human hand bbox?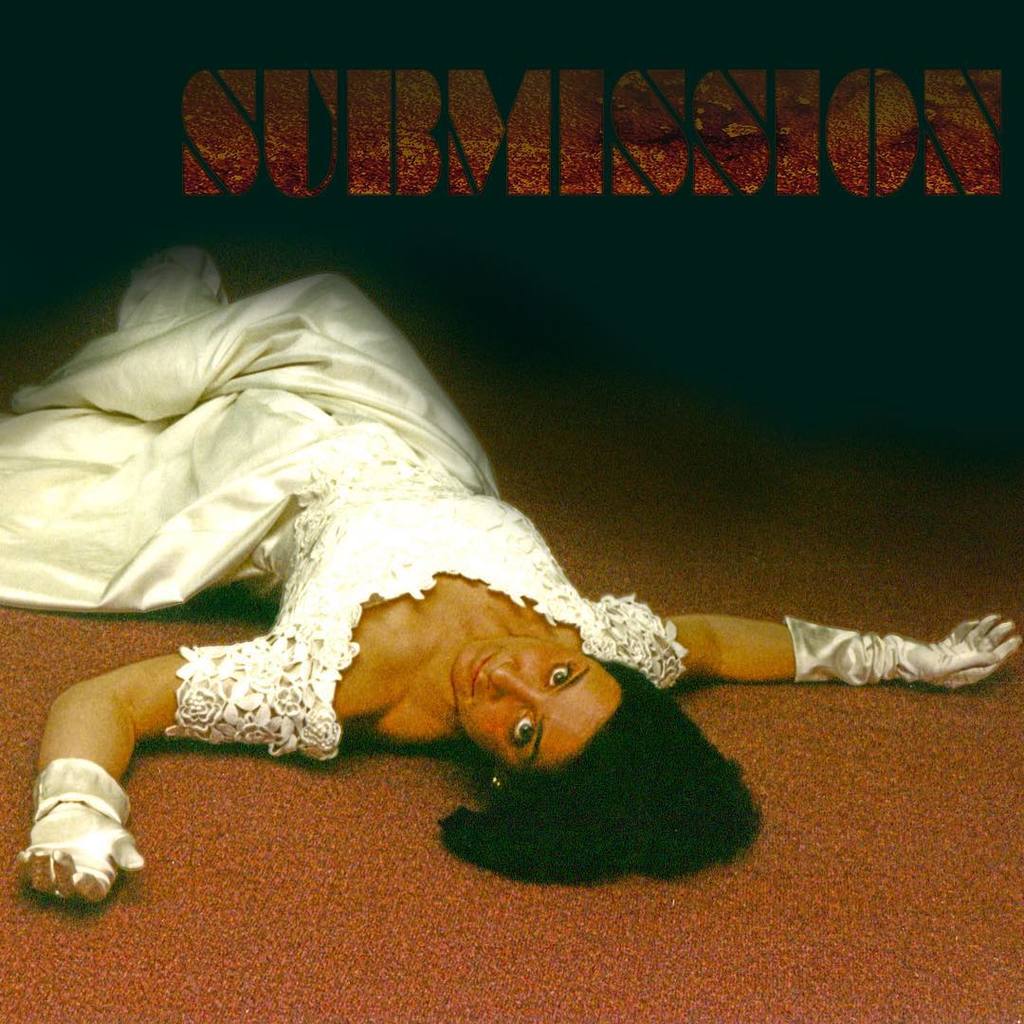
(906,613,1017,685)
